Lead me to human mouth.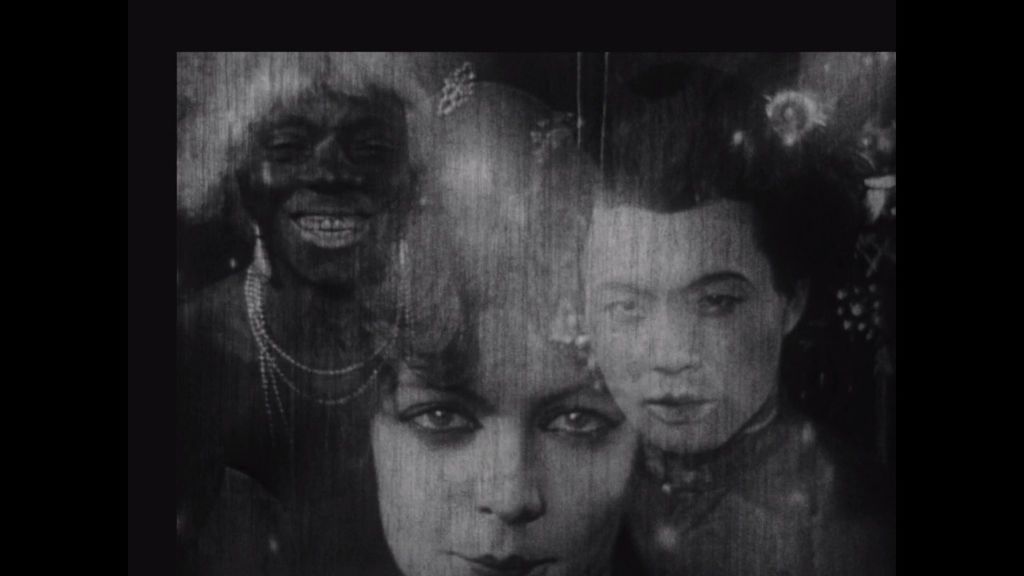
Lead to box(286, 207, 378, 262).
